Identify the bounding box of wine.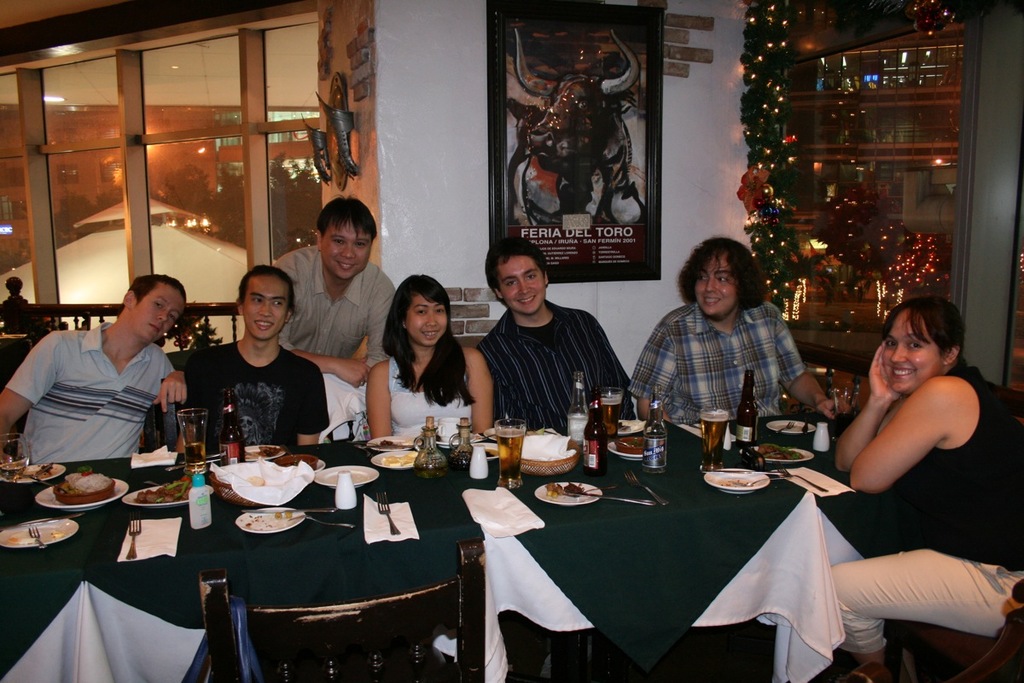
[x1=0, y1=460, x2=22, y2=478].
